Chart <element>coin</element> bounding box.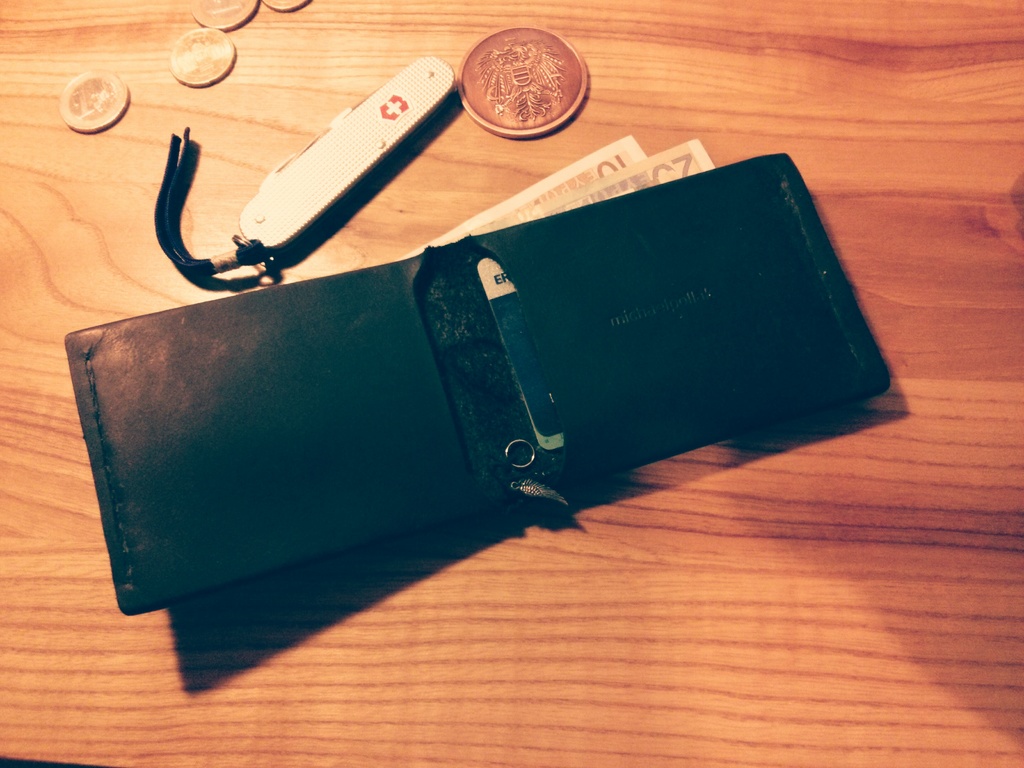
Charted: <region>56, 66, 131, 135</region>.
